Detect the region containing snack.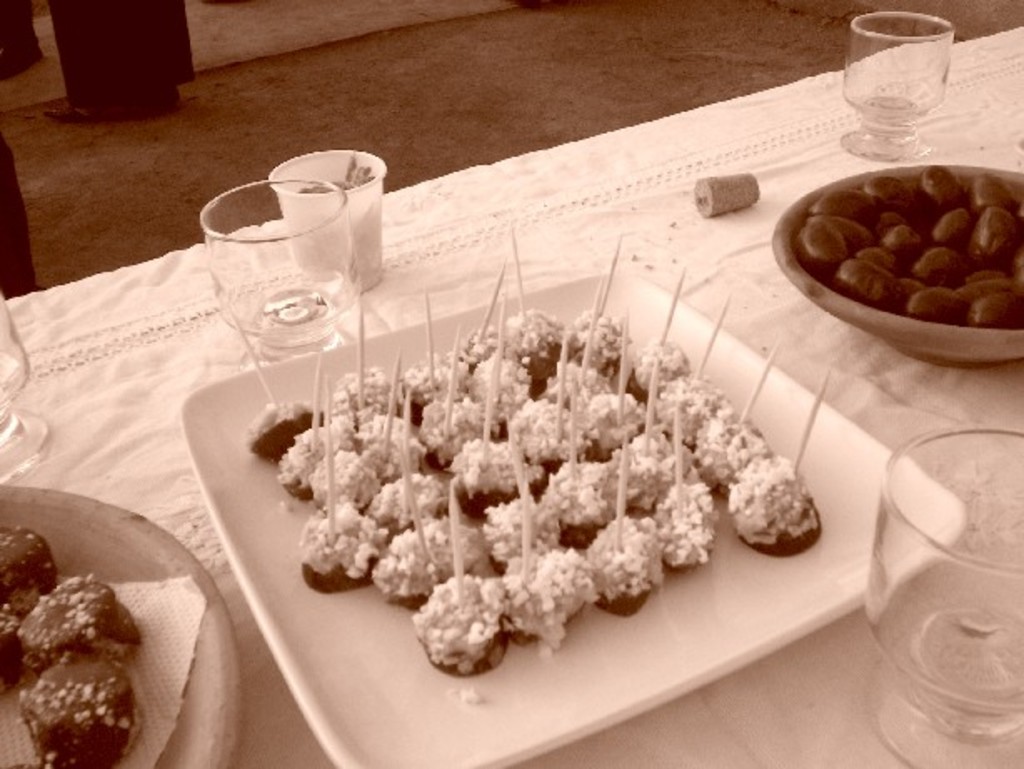
BBox(0, 524, 63, 689).
